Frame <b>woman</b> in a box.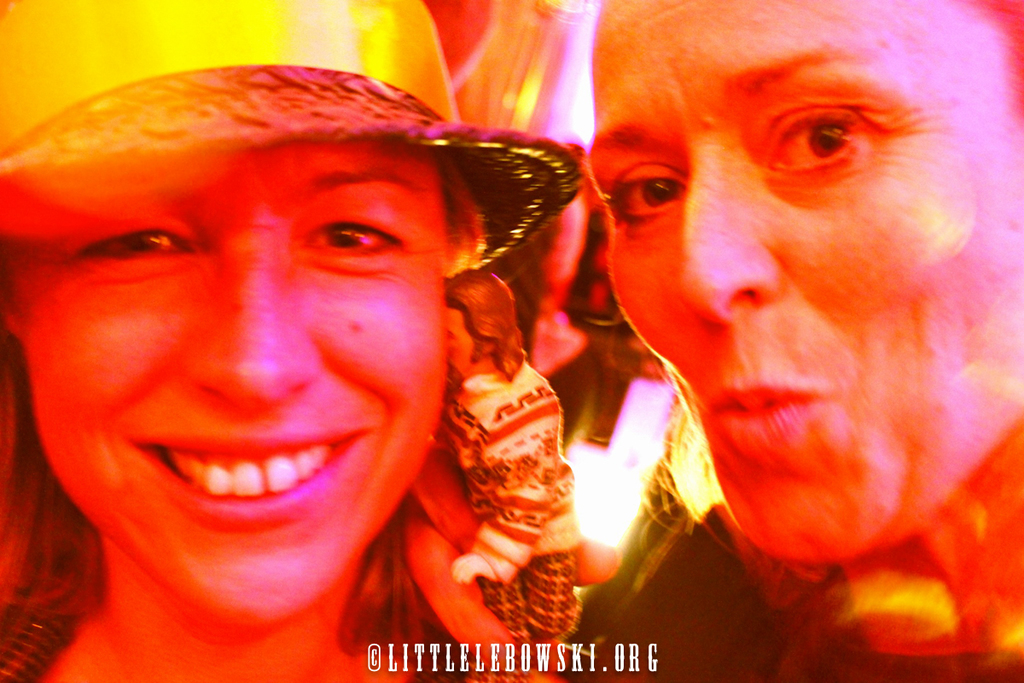
rect(0, 2, 584, 680).
